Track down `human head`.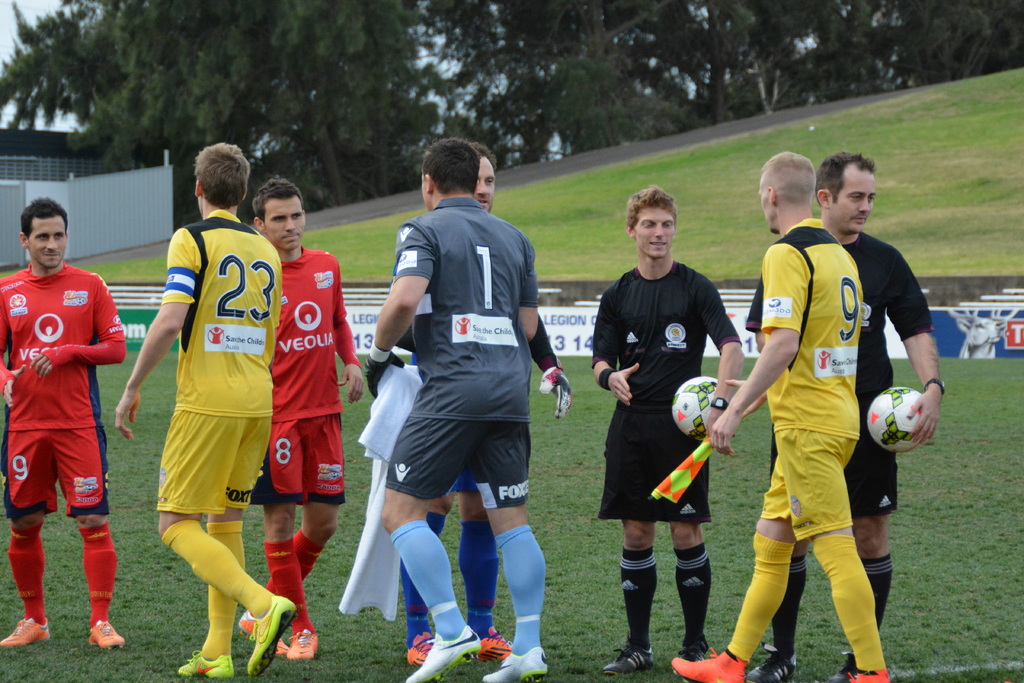
Tracked to (left=754, top=152, right=812, bottom=234).
